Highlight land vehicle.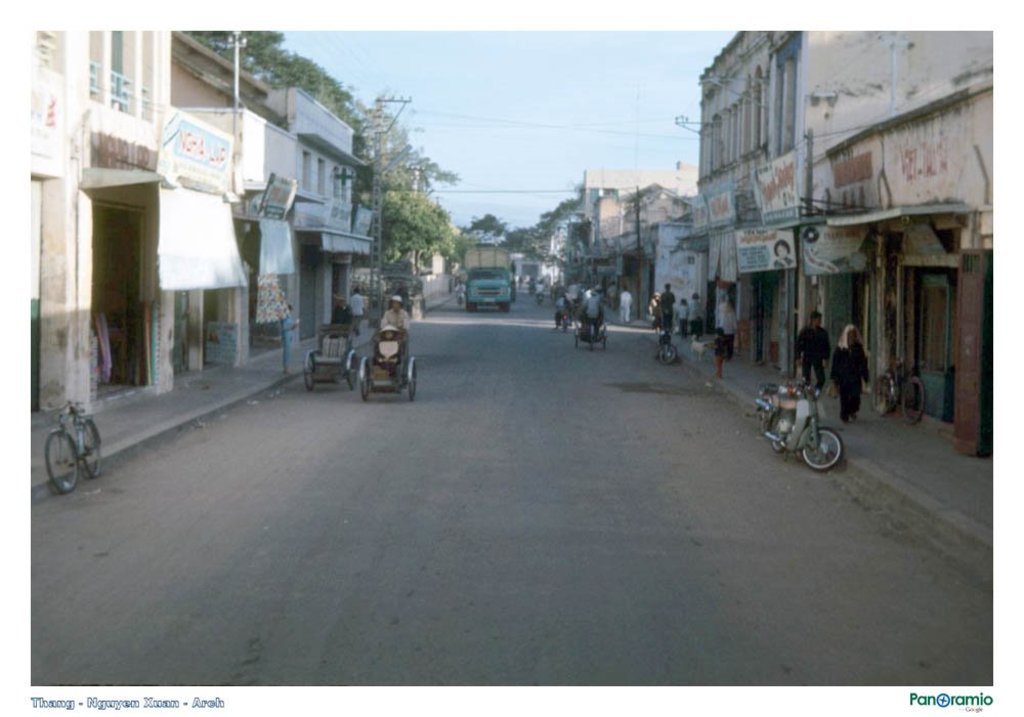
Highlighted region: pyautogui.locateOnScreen(650, 328, 679, 366).
